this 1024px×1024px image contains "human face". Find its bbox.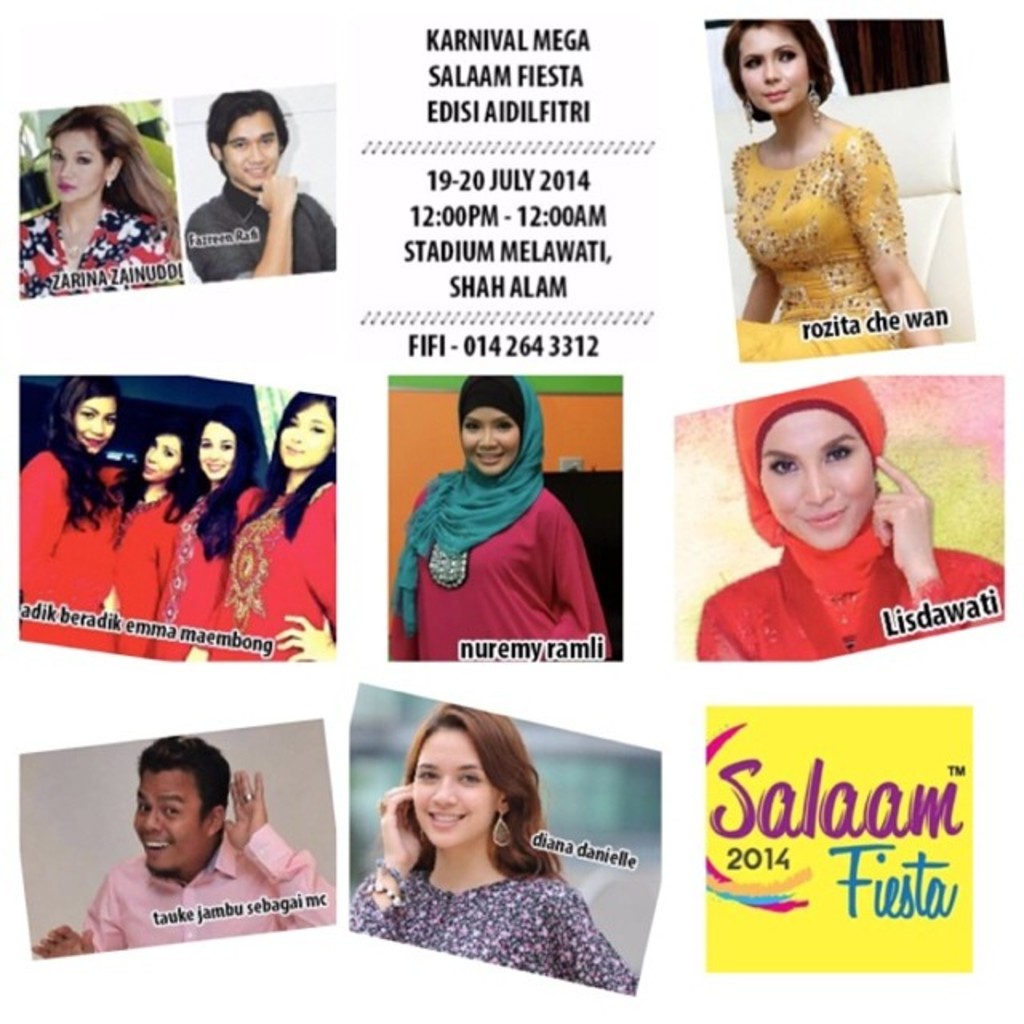
bbox(197, 422, 235, 477).
